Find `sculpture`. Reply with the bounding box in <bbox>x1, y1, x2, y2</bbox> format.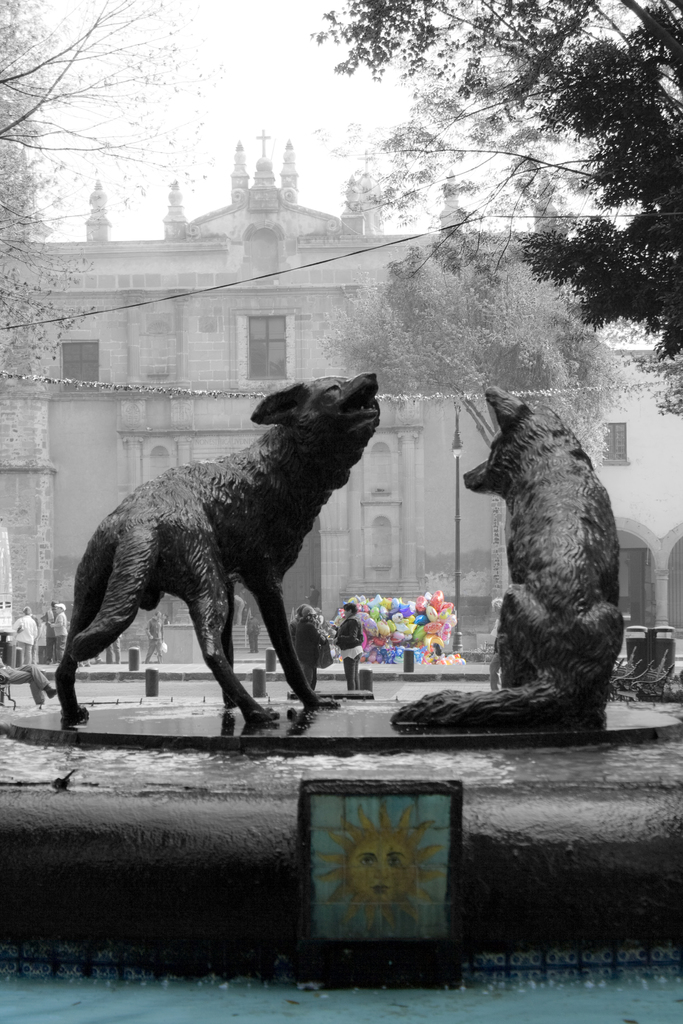
<bbox>48, 356, 383, 742</bbox>.
